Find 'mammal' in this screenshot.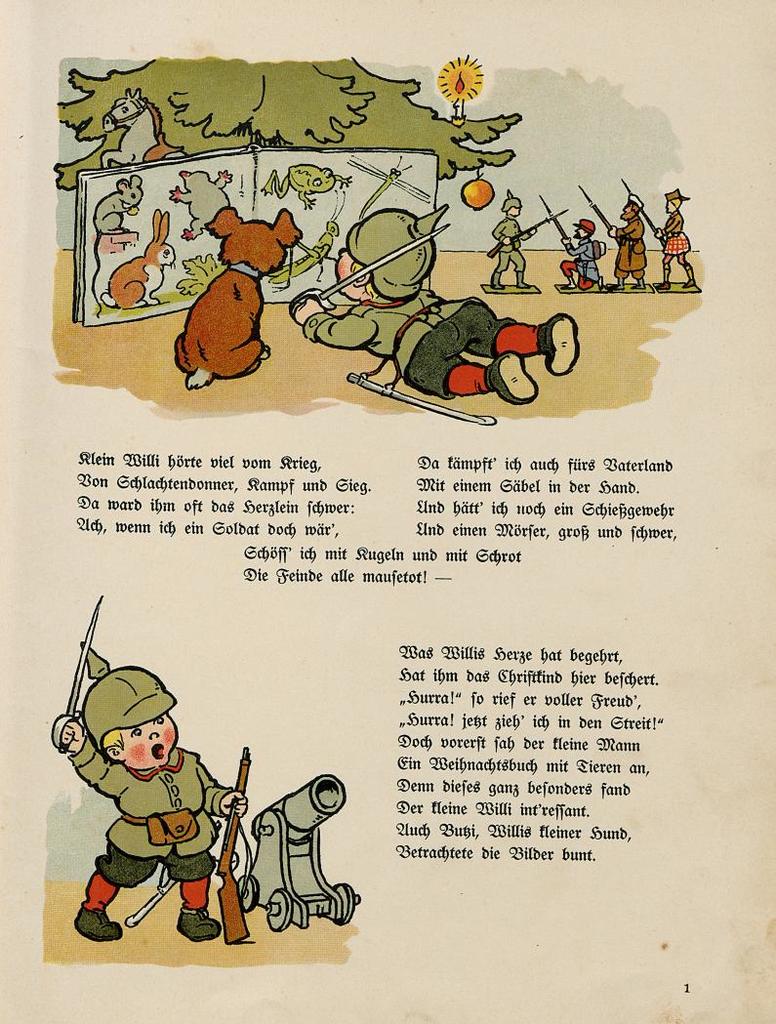
The bounding box for 'mammal' is select_region(52, 660, 234, 933).
